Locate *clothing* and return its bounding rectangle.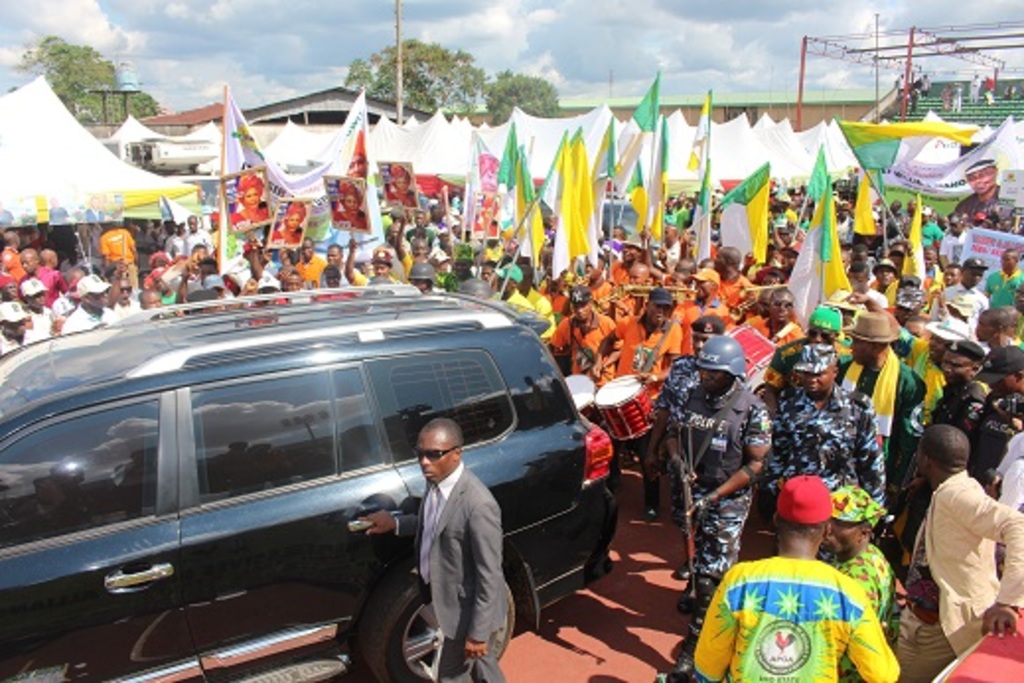
{"left": 892, "top": 328, "right": 945, "bottom": 436}.
